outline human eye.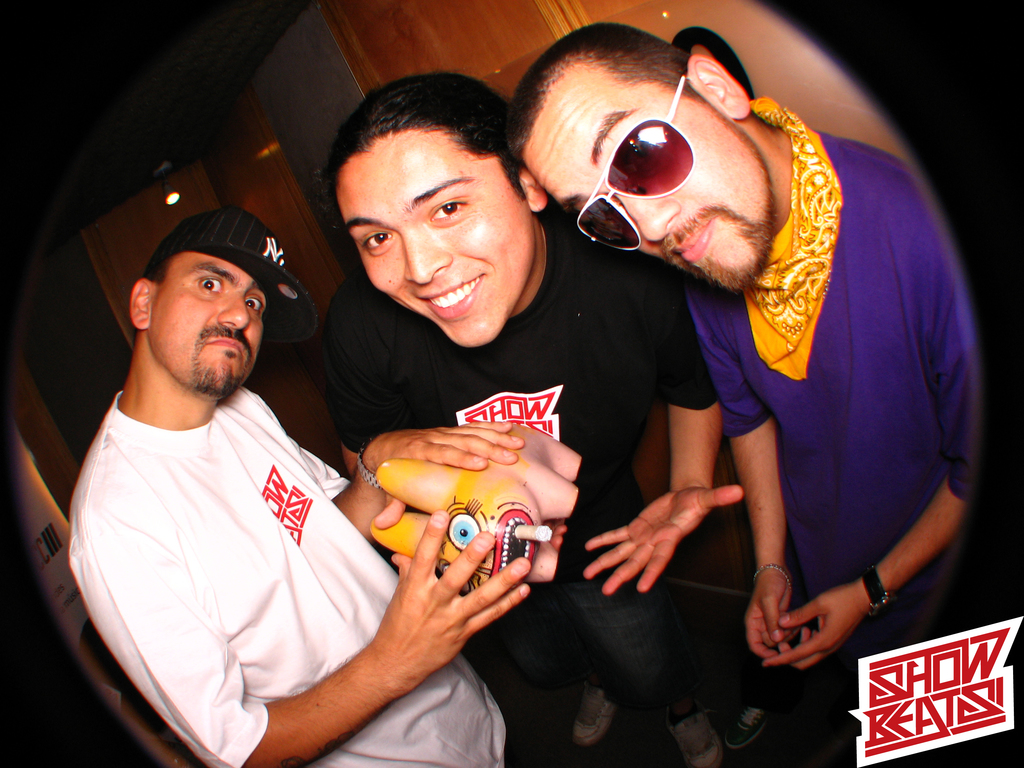
Outline: [202,276,227,298].
